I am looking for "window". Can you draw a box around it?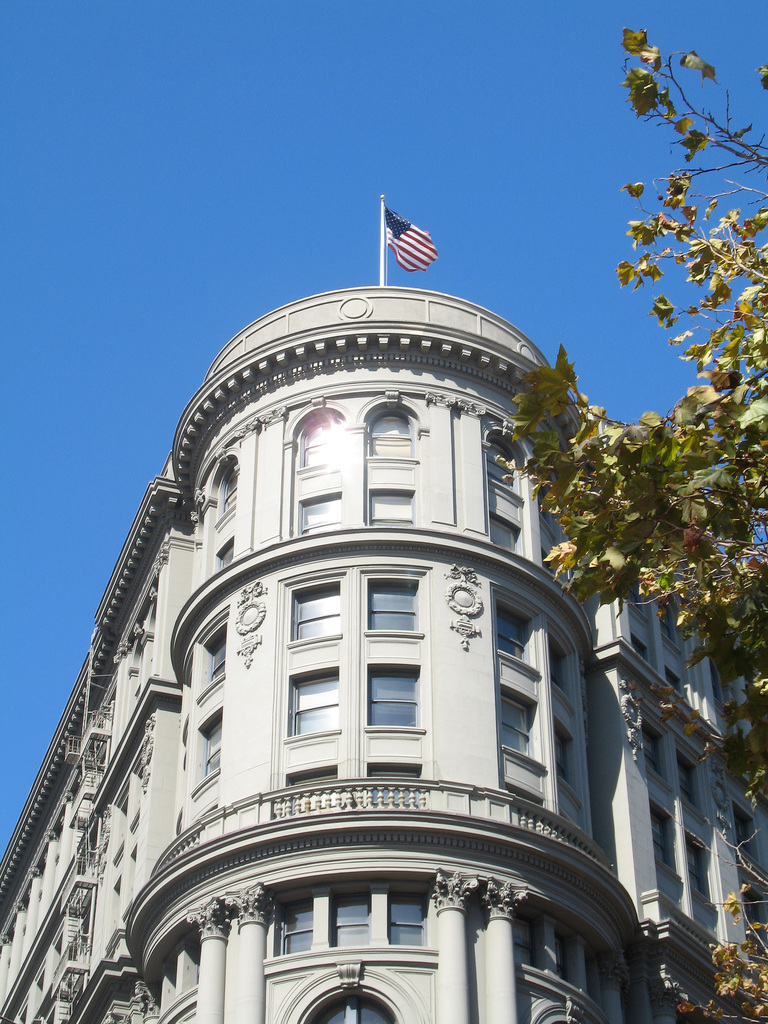
Sure, the bounding box is crop(495, 694, 554, 758).
